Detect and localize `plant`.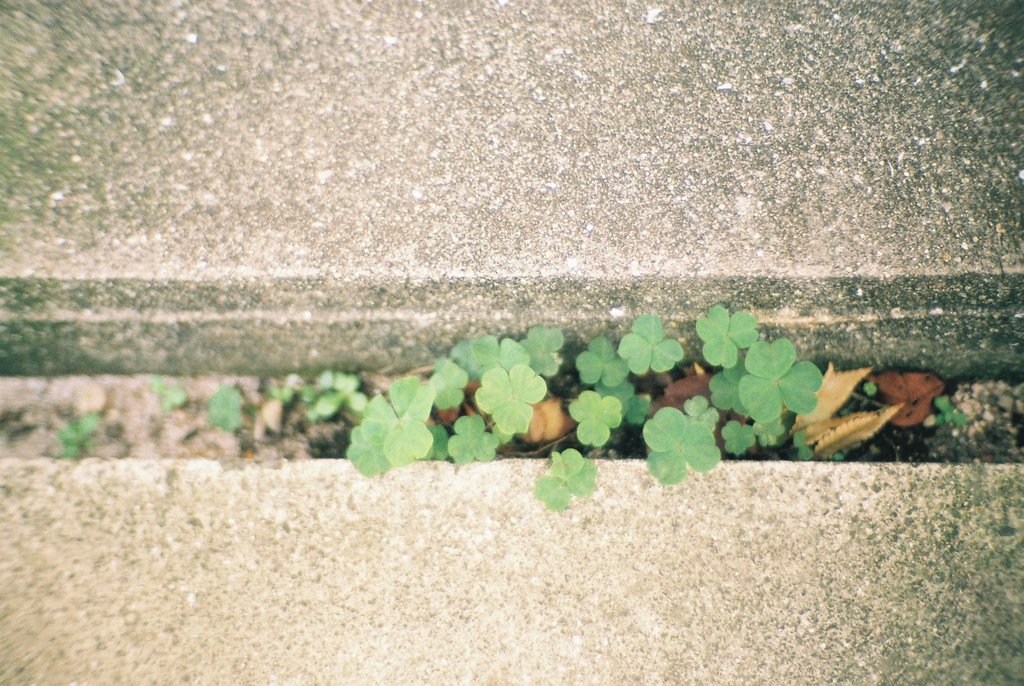
Localized at box(934, 391, 965, 438).
